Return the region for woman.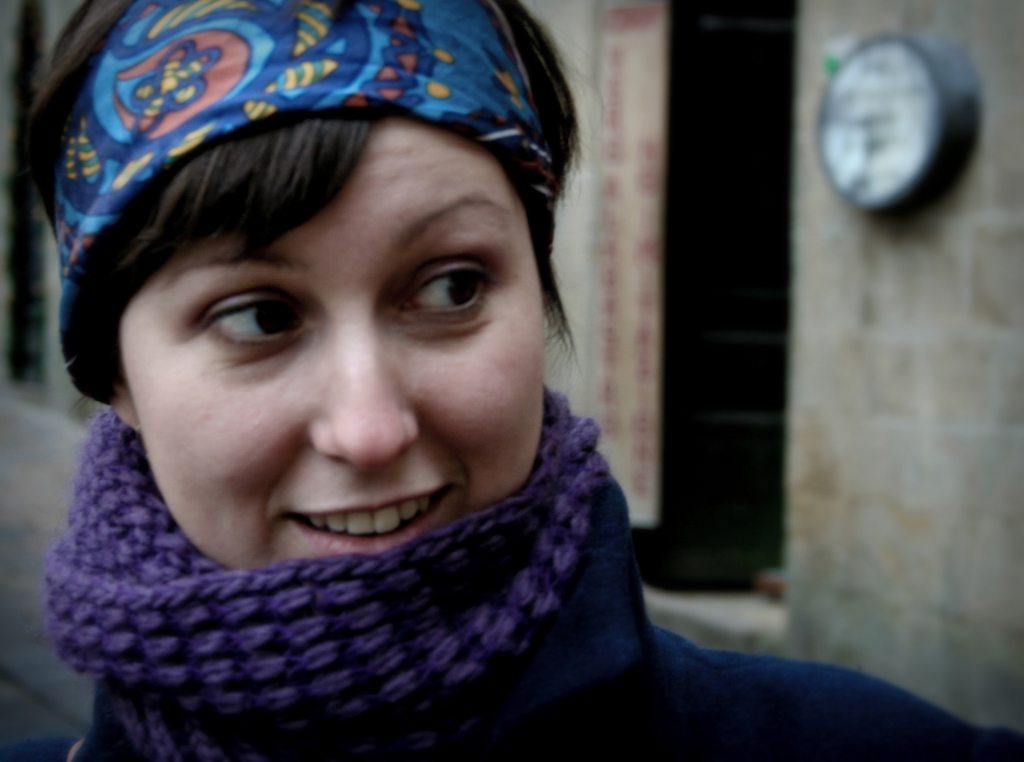
box=[0, 0, 1023, 761].
